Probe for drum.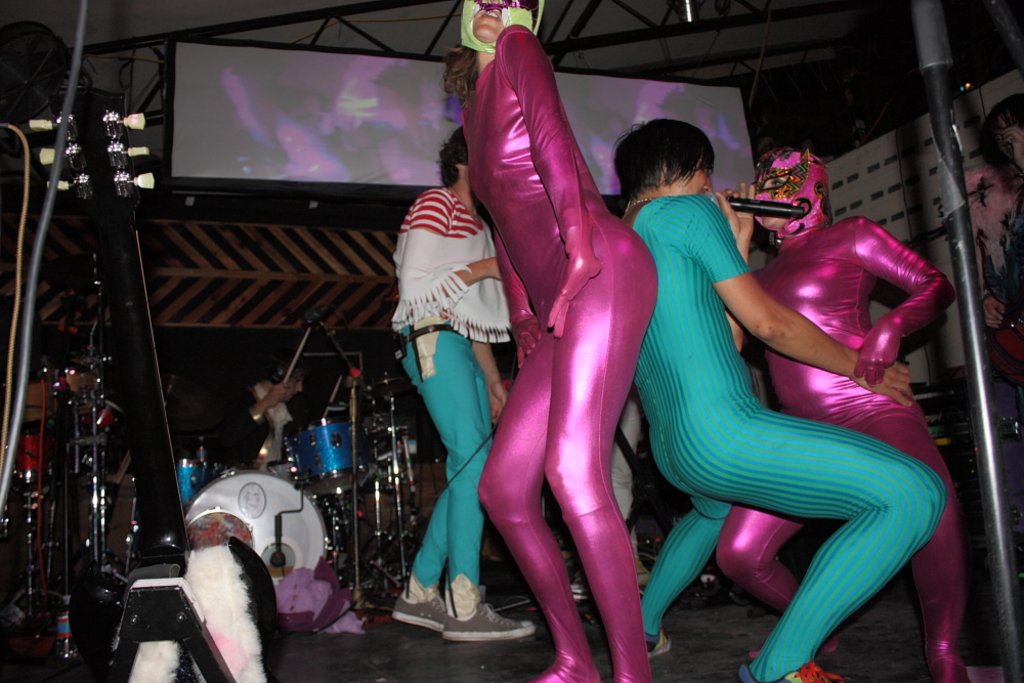
Probe result: crop(163, 442, 224, 515).
